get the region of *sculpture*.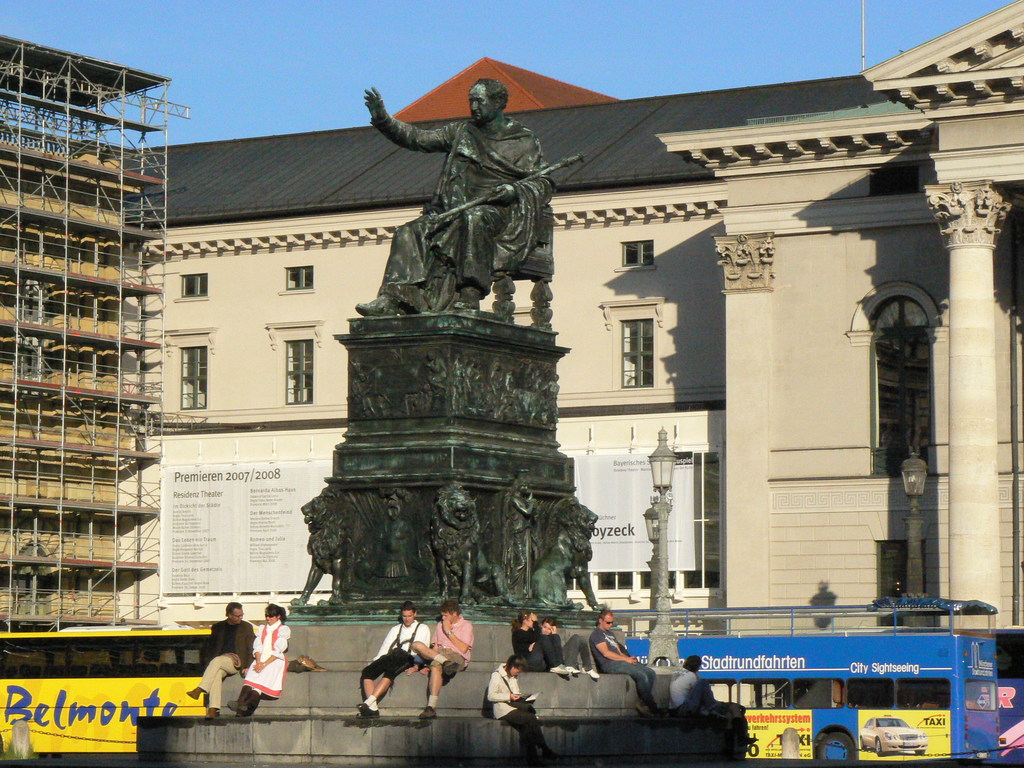
[x1=507, y1=482, x2=548, y2=606].
